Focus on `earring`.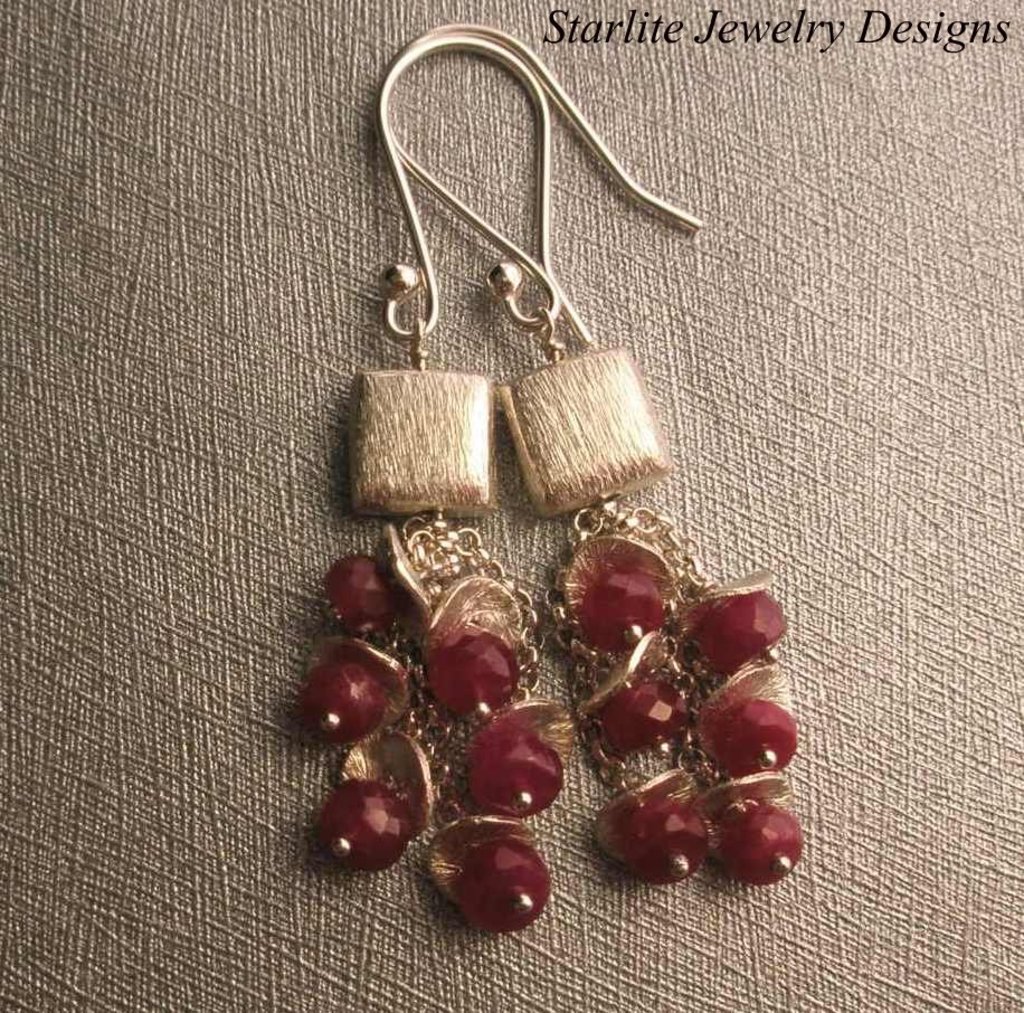
Focused at (left=298, top=12, right=707, bottom=941).
